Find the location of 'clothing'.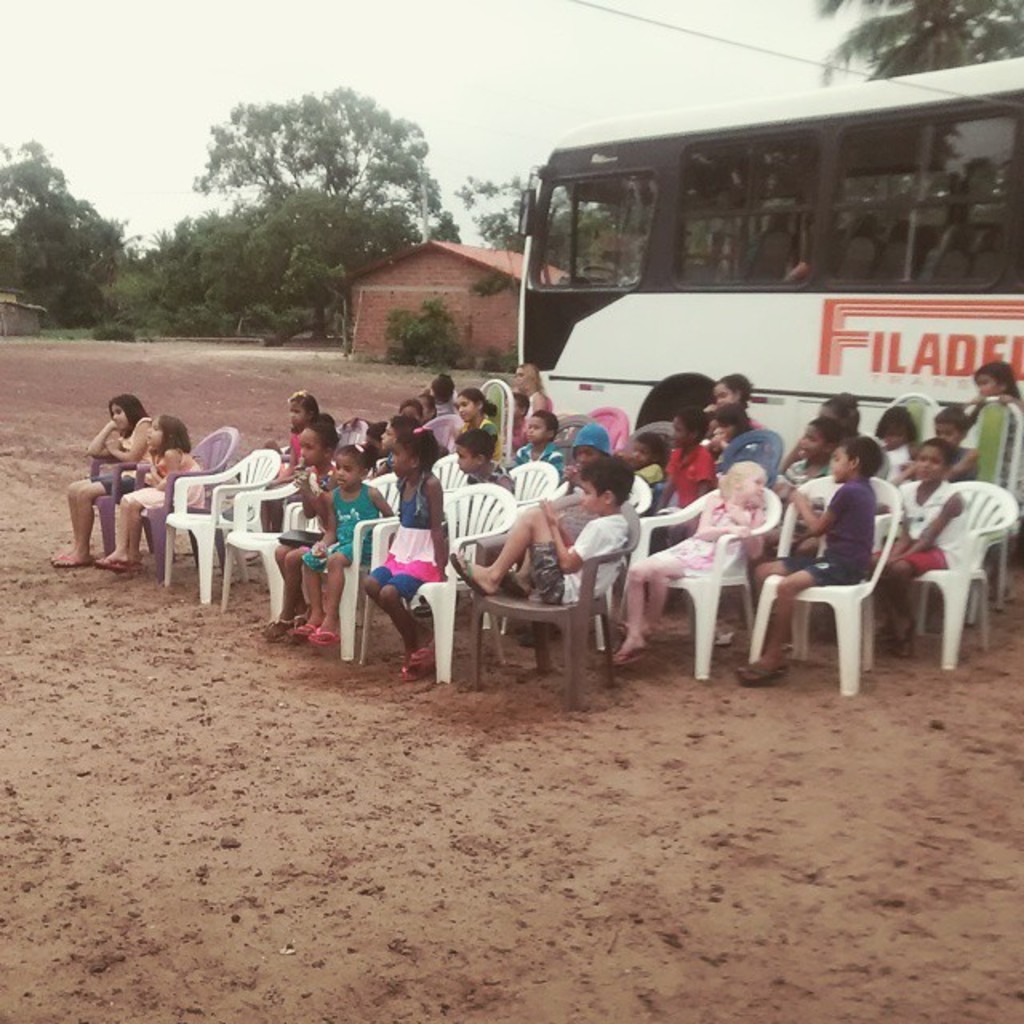
Location: 90:438:131:501.
